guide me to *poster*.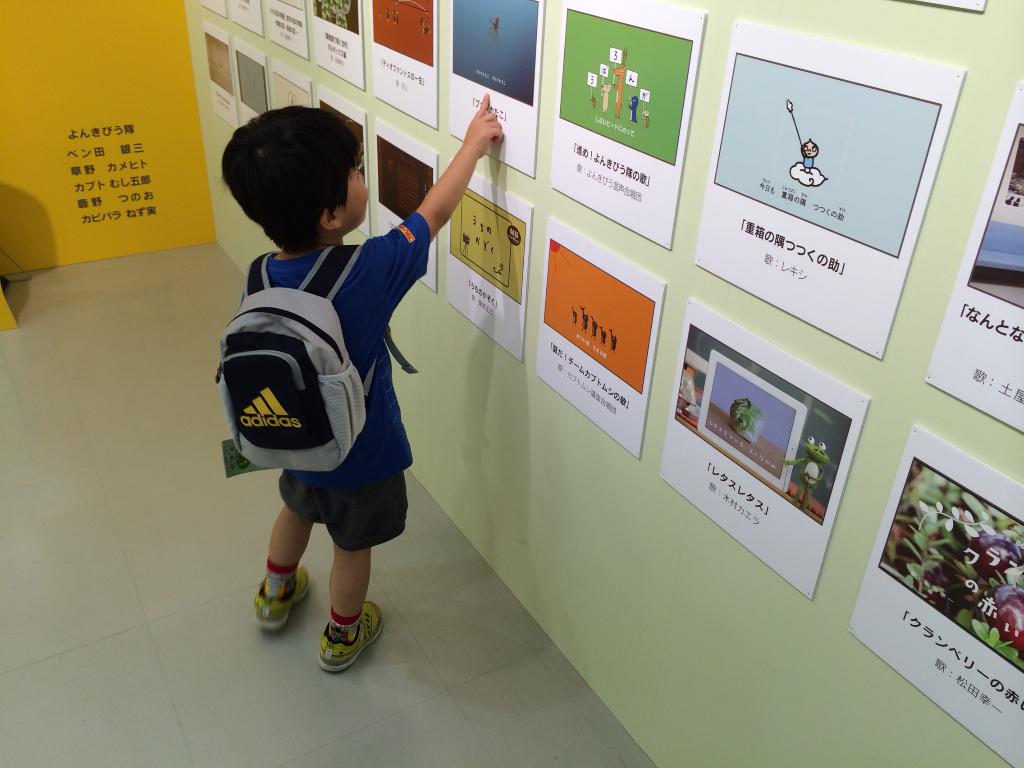
Guidance: {"left": 260, "top": 0, "right": 307, "bottom": 64}.
